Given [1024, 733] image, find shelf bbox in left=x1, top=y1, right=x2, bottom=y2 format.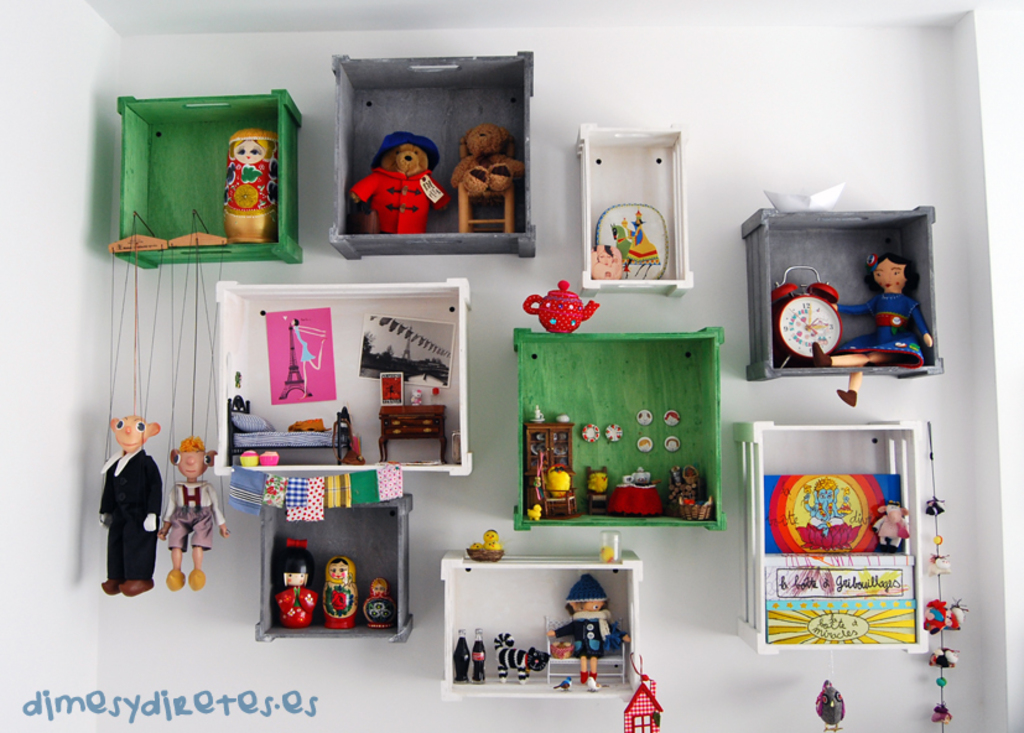
left=116, top=93, right=308, bottom=274.
